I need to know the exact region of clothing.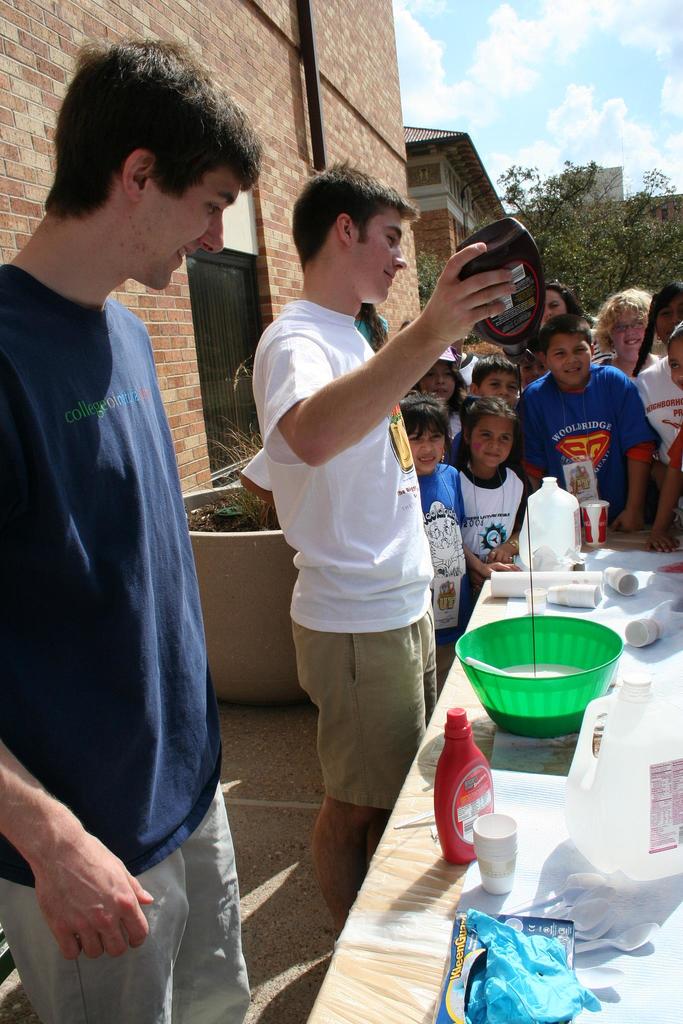
Region: [417, 461, 468, 693].
